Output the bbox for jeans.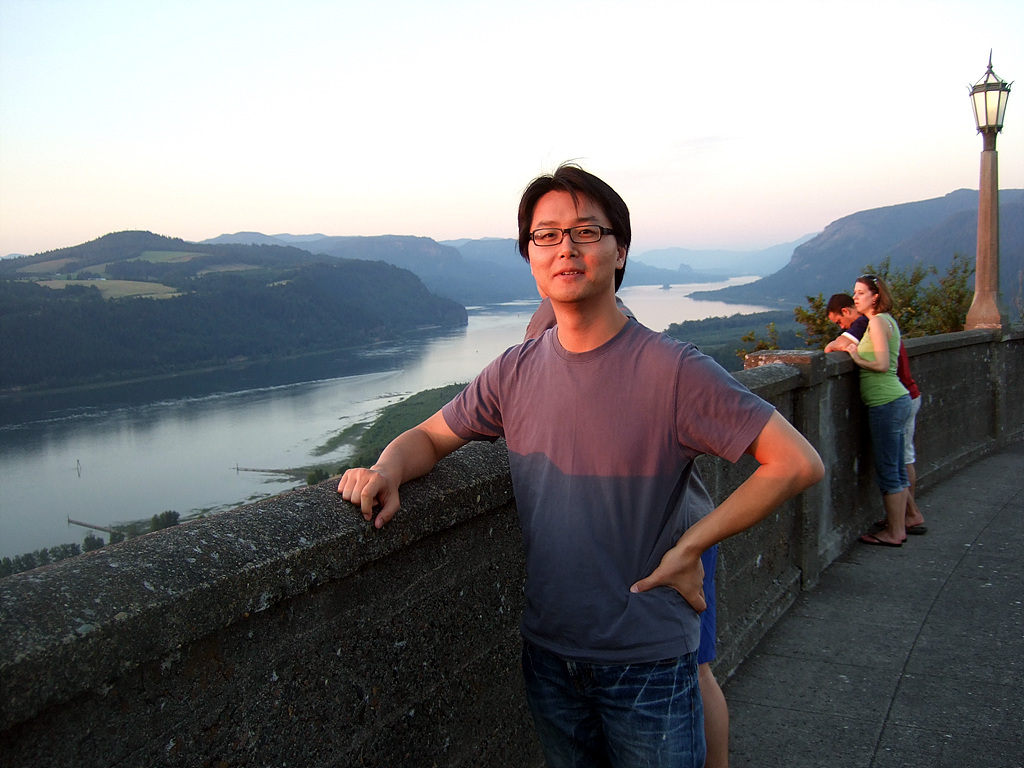
[left=521, top=641, right=711, bottom=767].
